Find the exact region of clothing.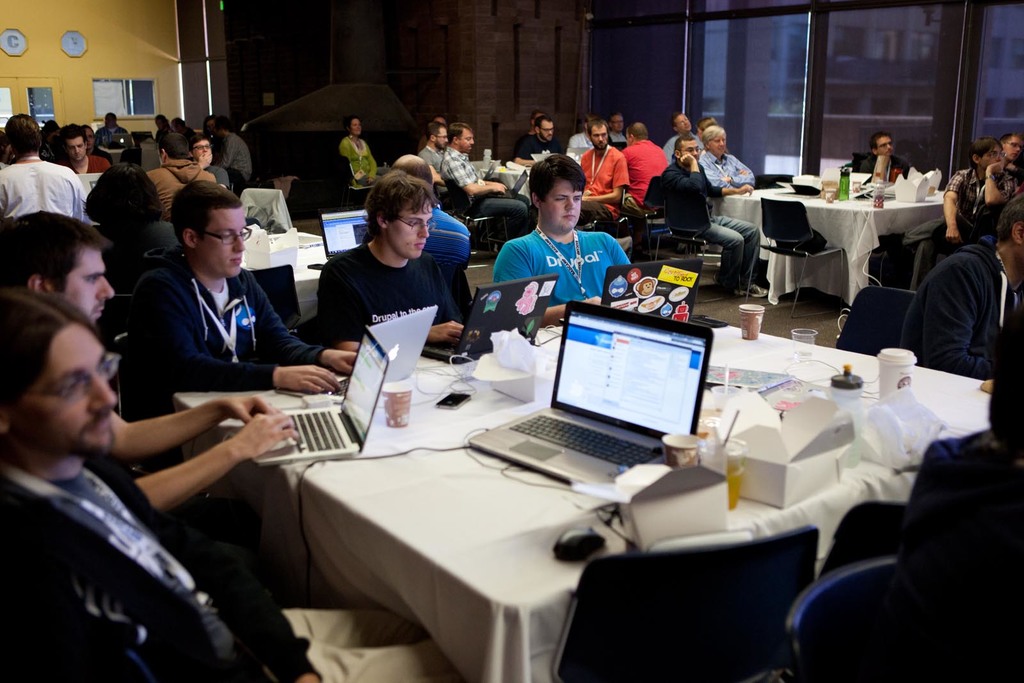
Exact region: {"x1": 481, "y1": 198, "x2": 645, "y2": 321}.
